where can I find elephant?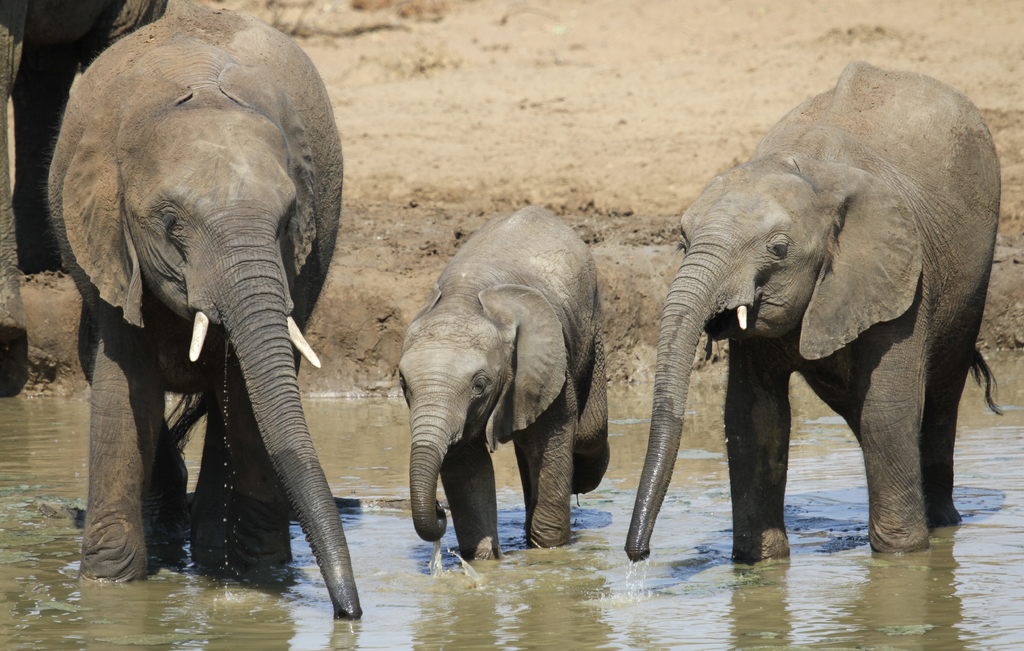
You can find it at bbox=(610, 55, 990, 593).
